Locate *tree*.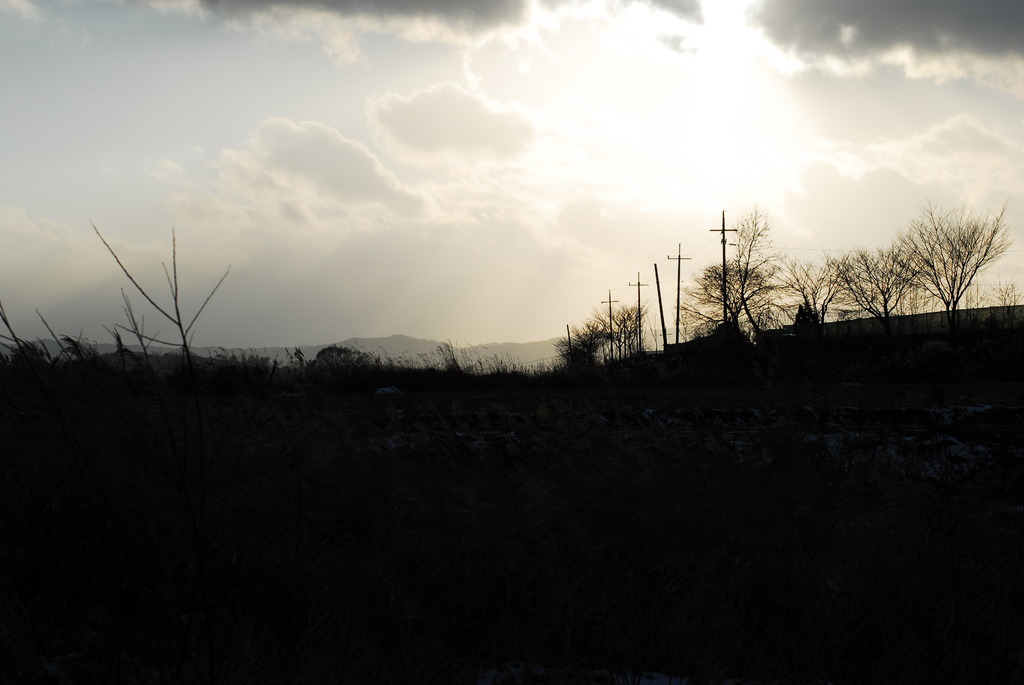
Bounding box: [x1=785, y1=253, x2=845, y2=326].
